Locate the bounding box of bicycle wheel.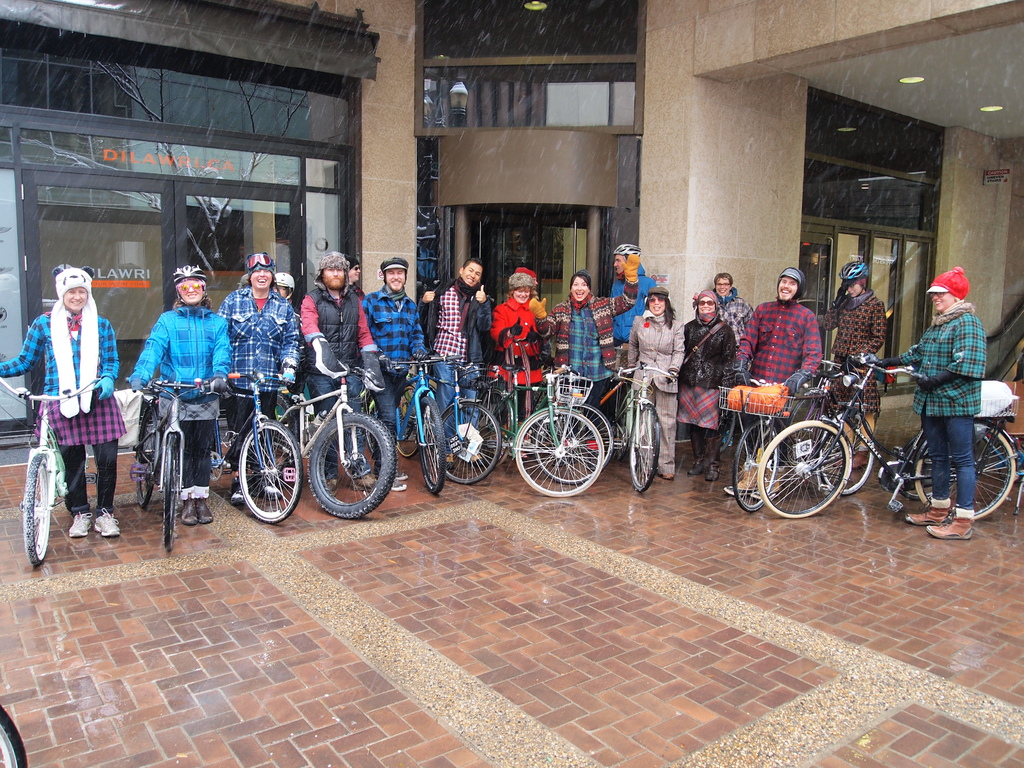
Bounding box: box(417, 396, 446, 498).
